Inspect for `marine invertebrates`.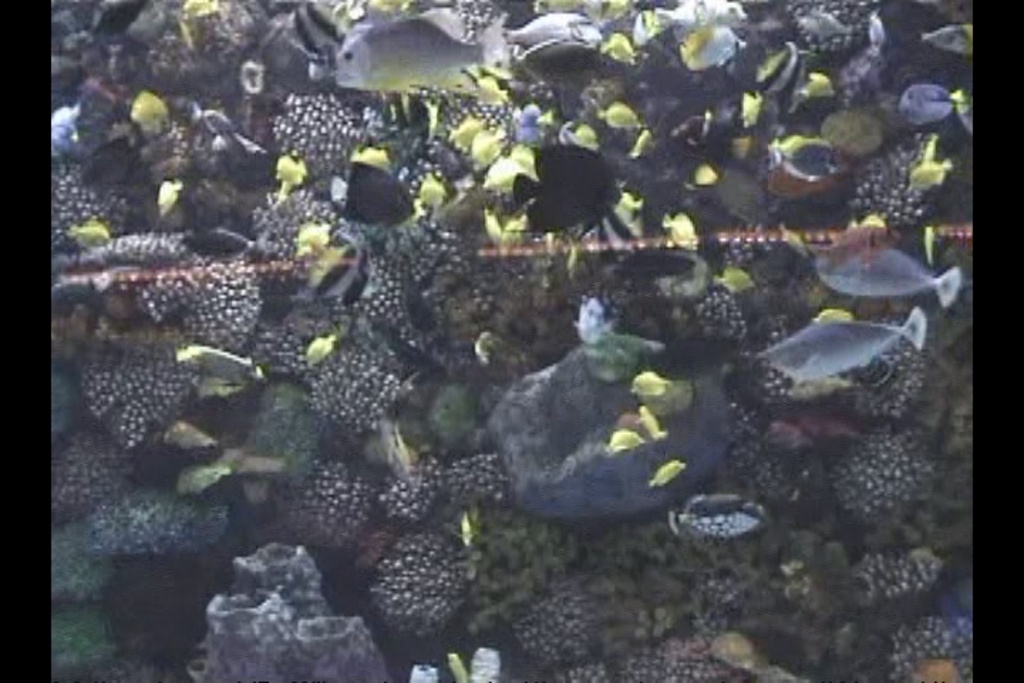
Inspection: (left=252, top=155, right=373, bottom=314).
